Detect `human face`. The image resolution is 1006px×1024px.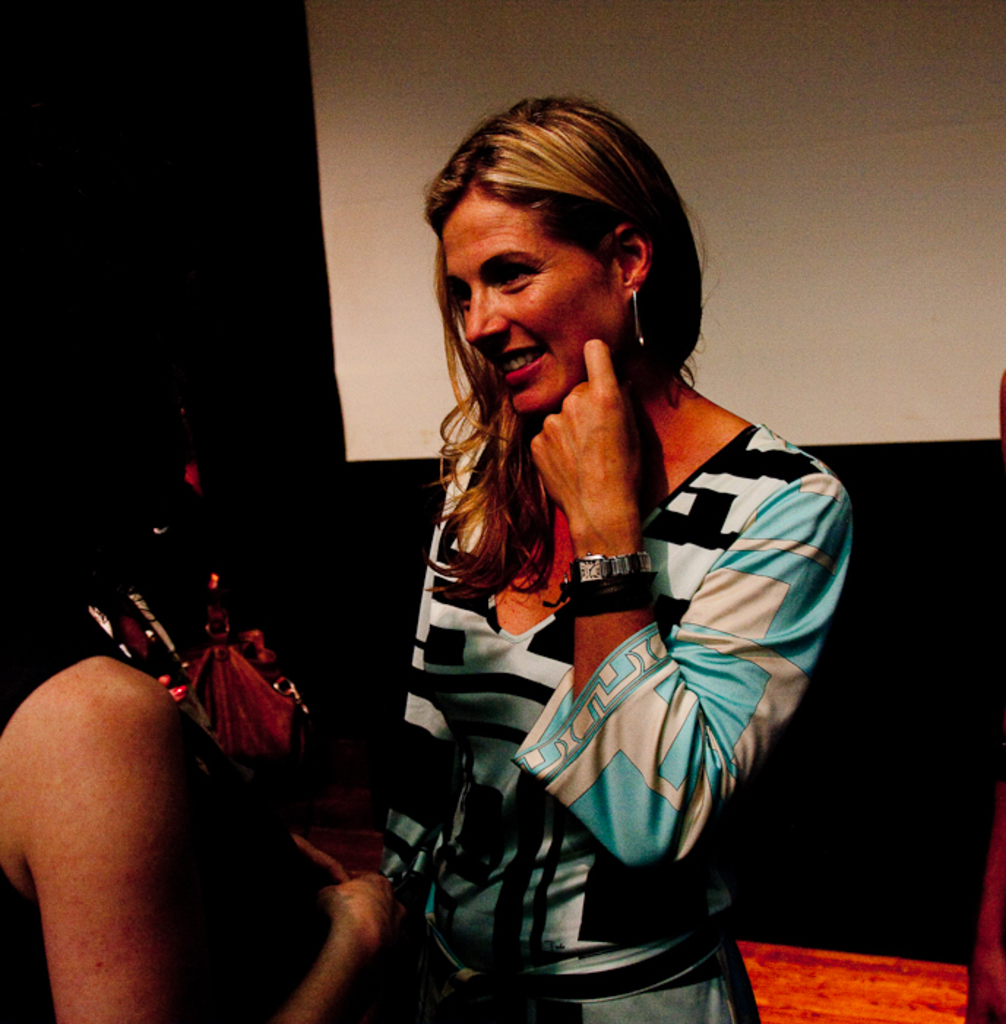
443, 200, 614, 417.
